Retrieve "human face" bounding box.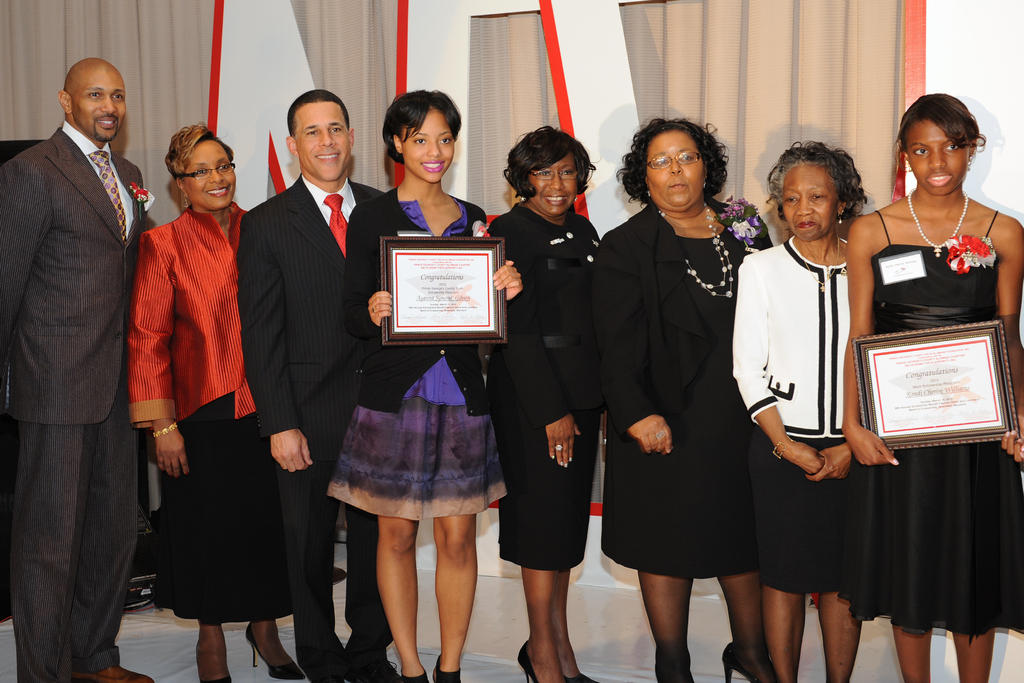
Bounding box: select_region(528, 152, 579, 212).
